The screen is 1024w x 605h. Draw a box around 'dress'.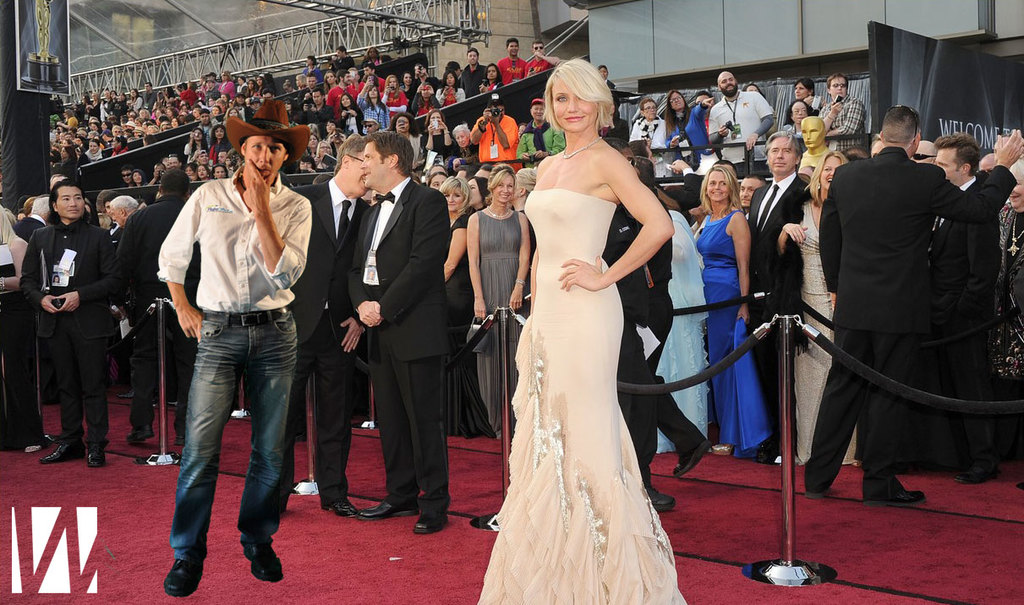
{"left": 654, "top": 208, "right": 707, "bottom": 453}.
